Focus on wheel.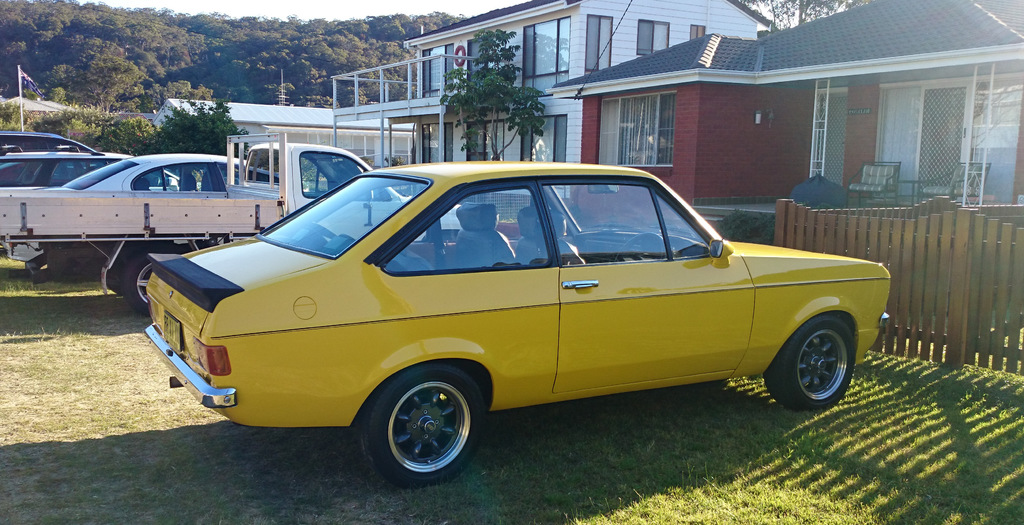
Focused at 609, 230, 669, 263.
